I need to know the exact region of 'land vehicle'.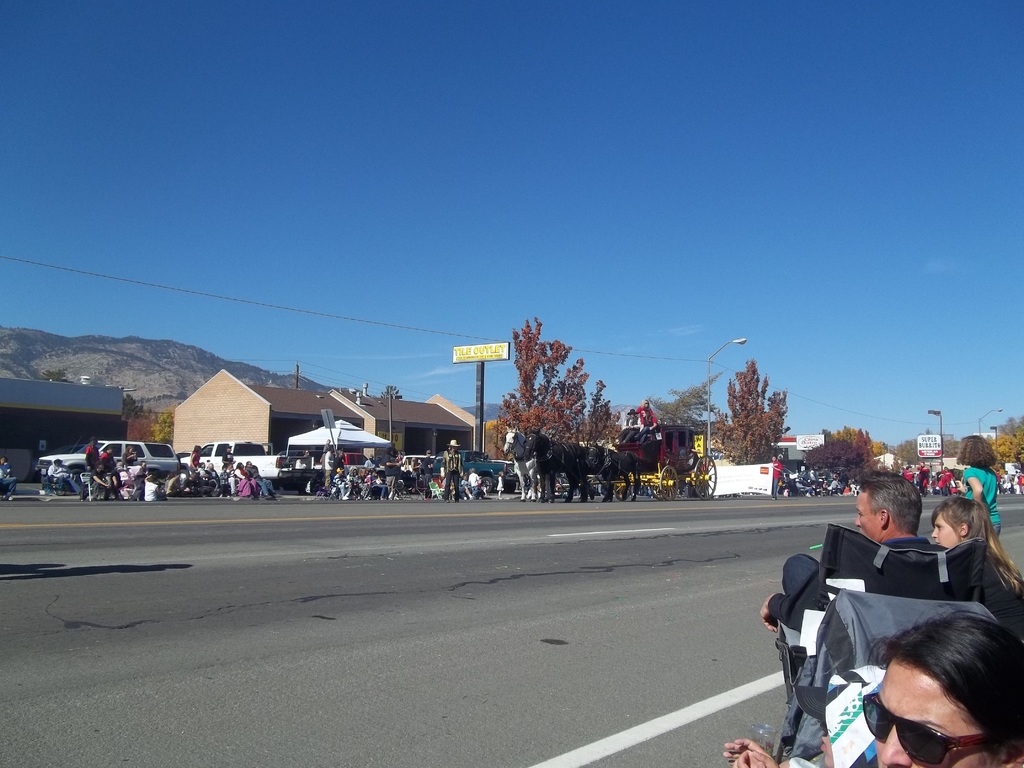
Region: [left=276, top=448, right=324, bottom=461].
